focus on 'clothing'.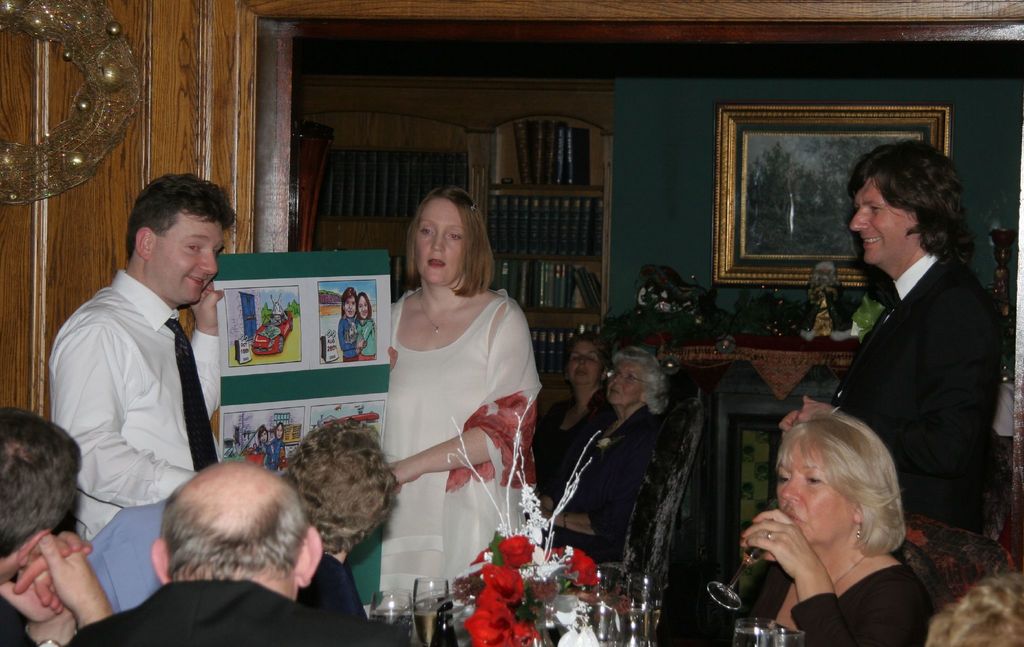
Focused at detection(52, 264, 225, 533).
